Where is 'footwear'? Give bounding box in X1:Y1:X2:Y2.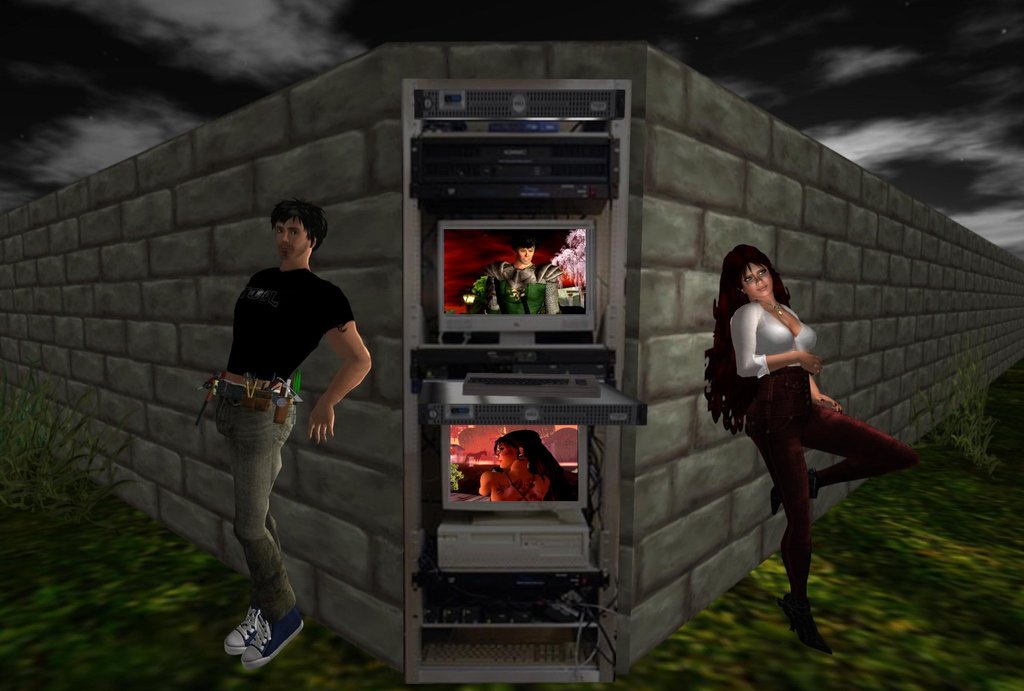
225:601:261:657.
